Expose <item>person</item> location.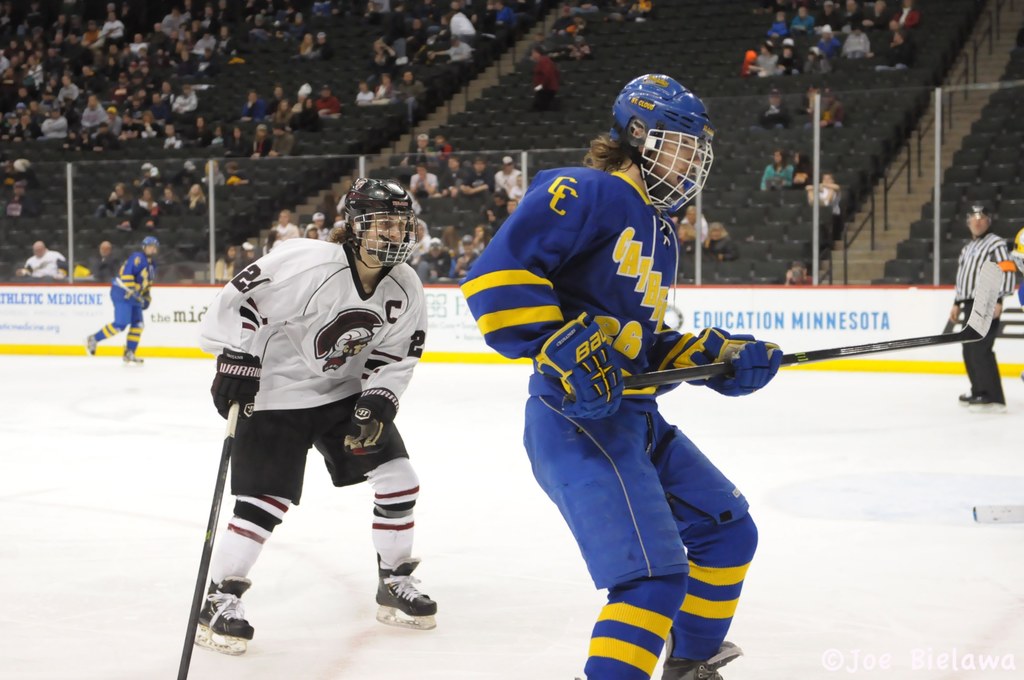
Exposed at crop(841, 23, 870, 57).
